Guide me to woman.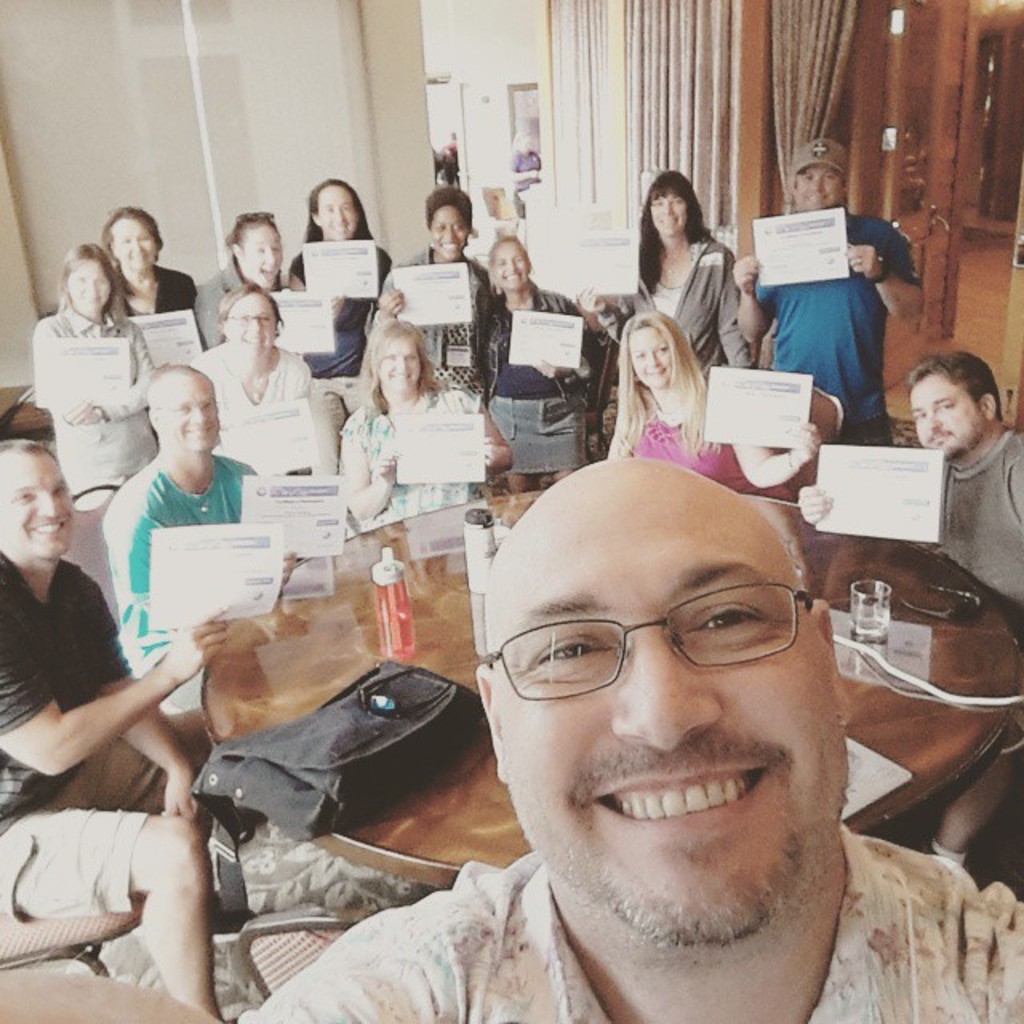
Guidance: [94,208,198,323].
